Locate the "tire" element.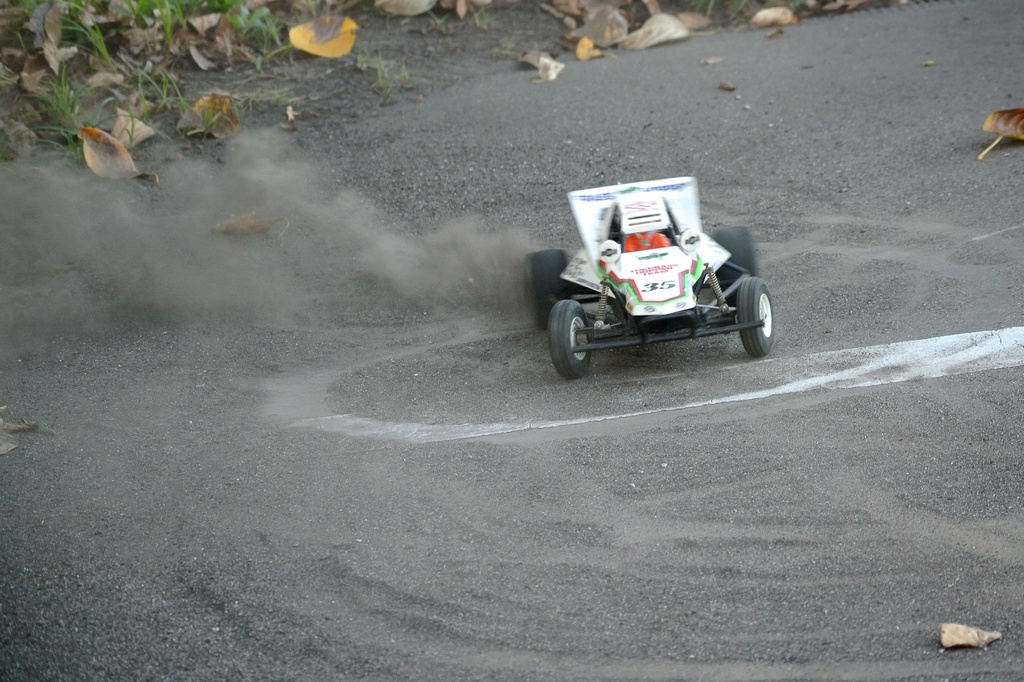
Element bbox: region(546, 298, 594, 378).
